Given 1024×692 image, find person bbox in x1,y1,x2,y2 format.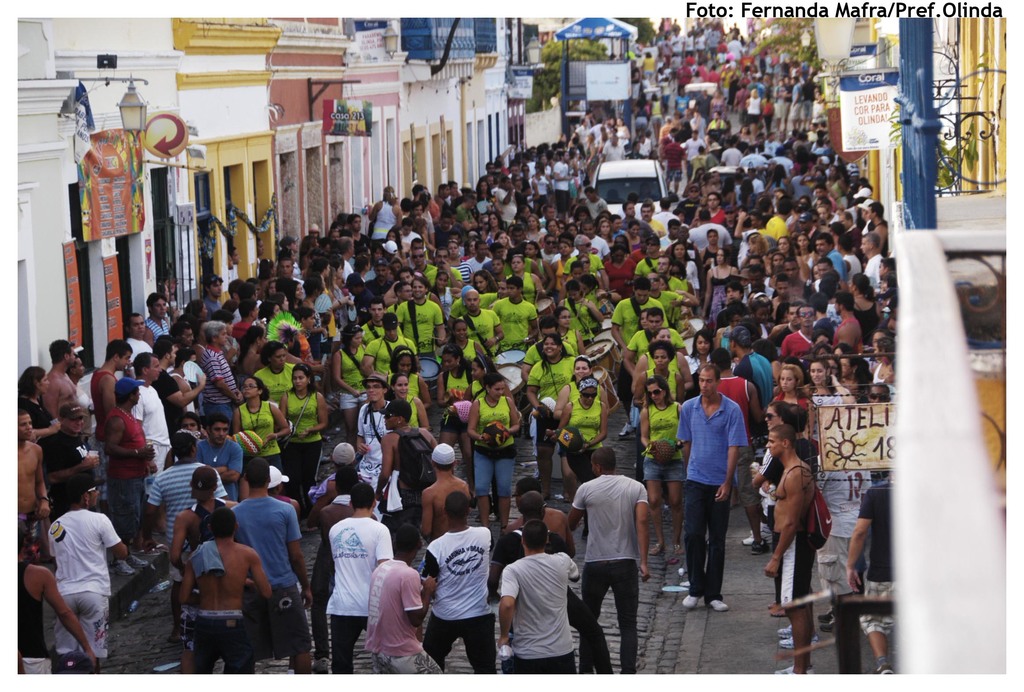
504,254,547,304.
